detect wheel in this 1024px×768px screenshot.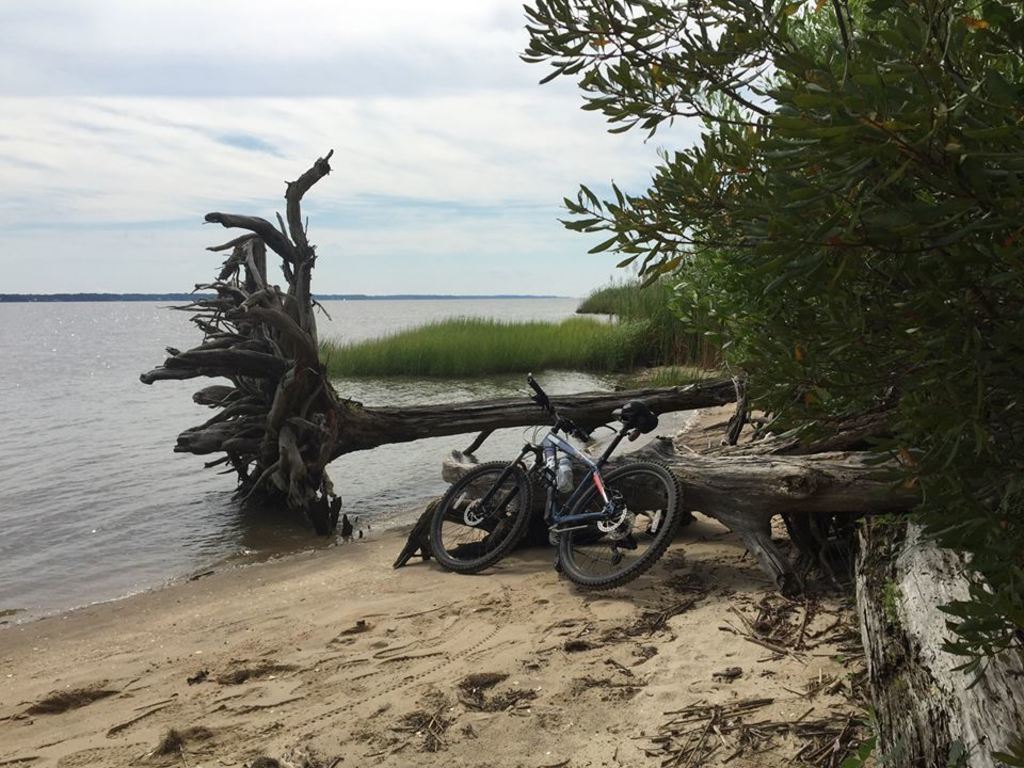
Detection: [x1=430, y1=459, x2=529, y2=572].
